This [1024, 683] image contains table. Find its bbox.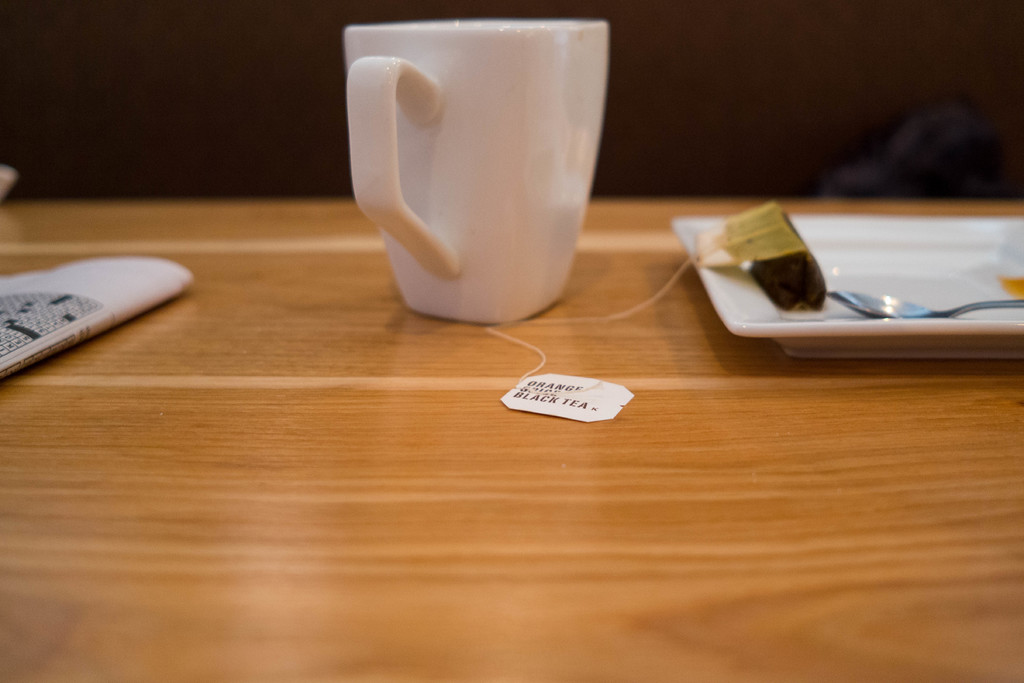
<region>0, 54, 1023, 682</region>.
